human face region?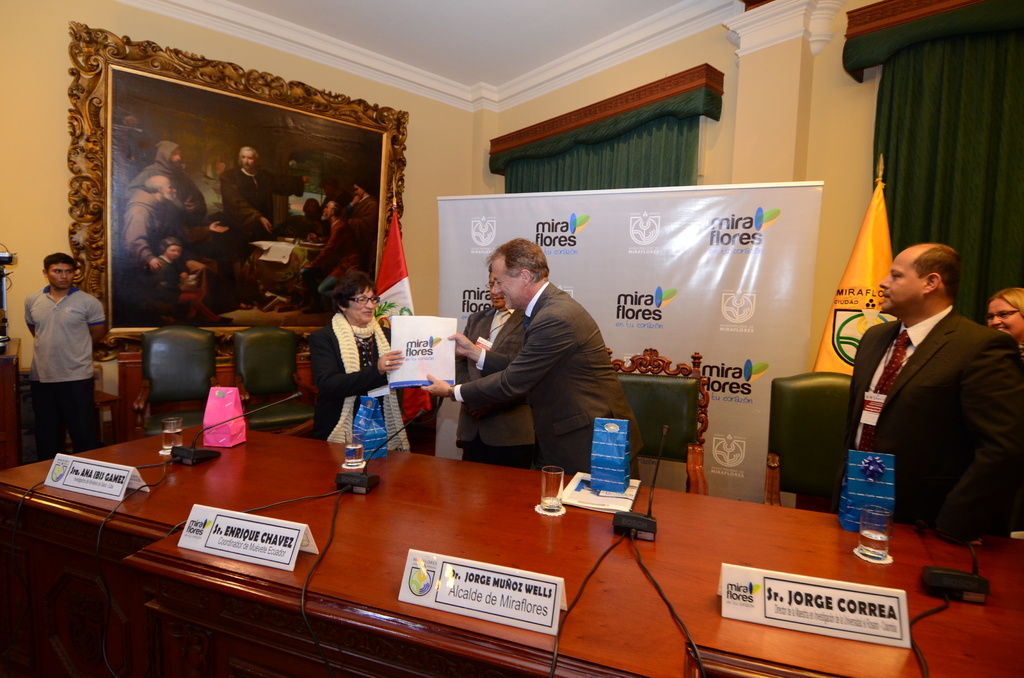
982,300,1023,339
